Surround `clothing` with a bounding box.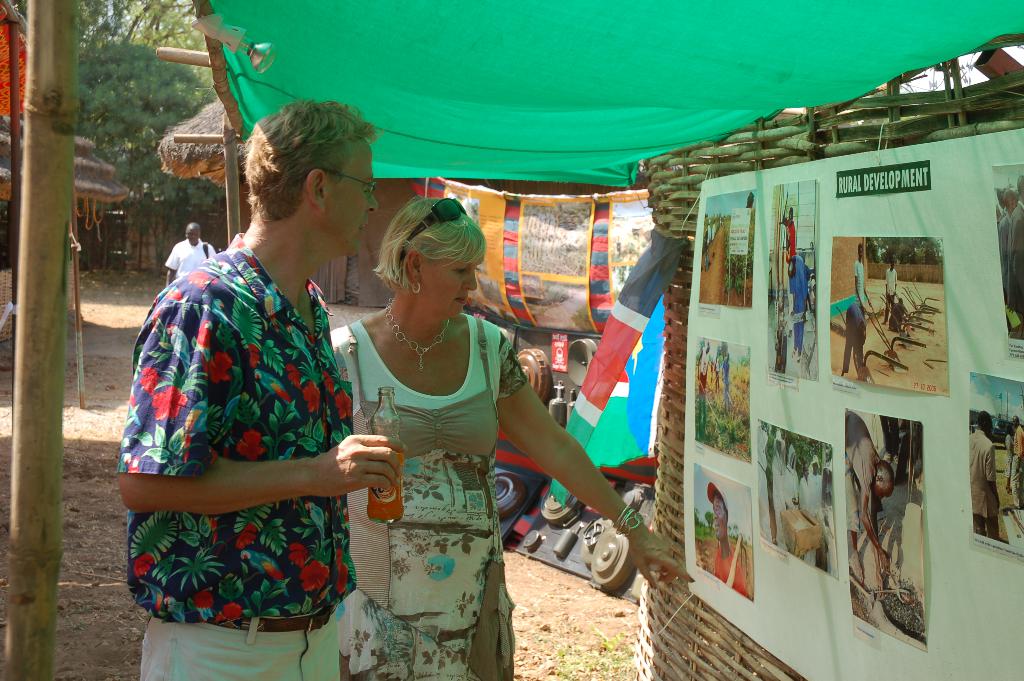
(left=785, top=220, right=797, bottom=266).
